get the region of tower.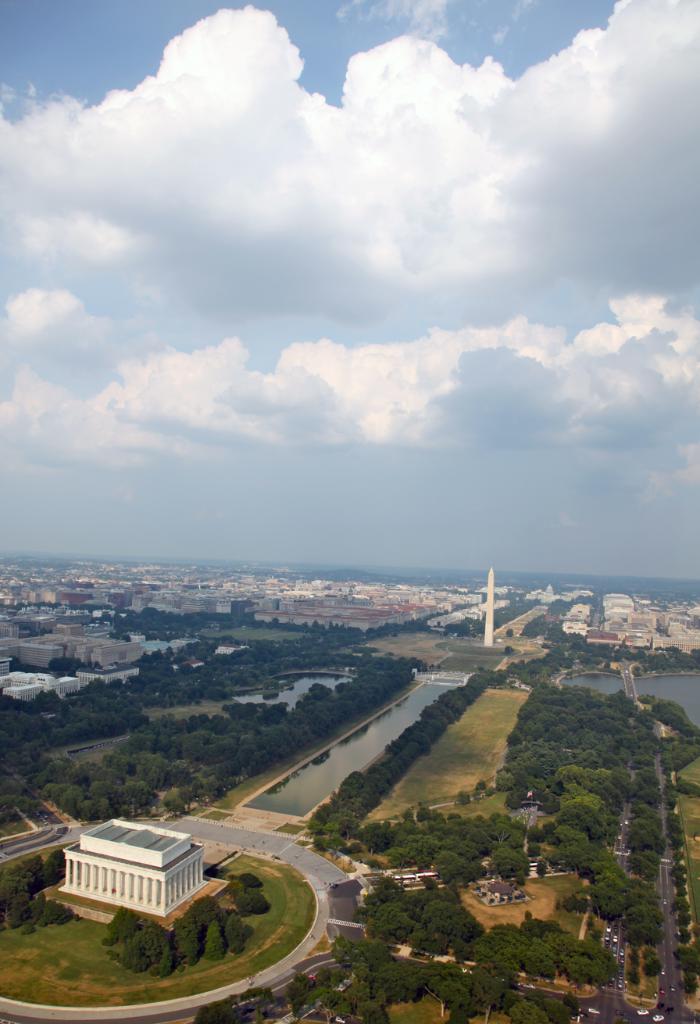
484/571/496/647.
